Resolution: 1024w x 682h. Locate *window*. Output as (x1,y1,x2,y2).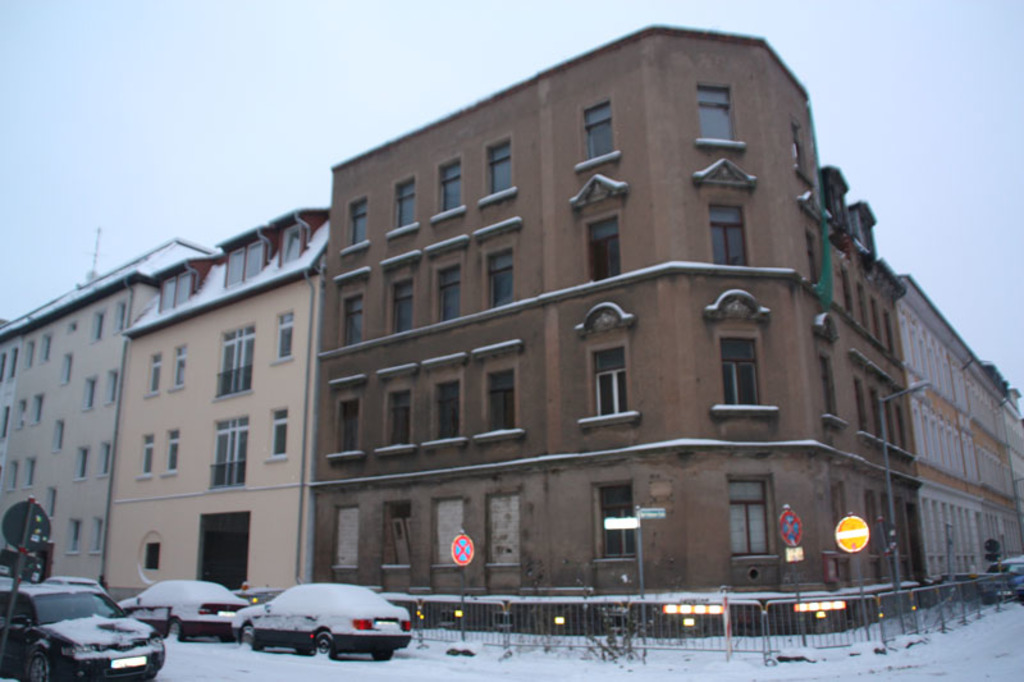
(434,160,463,219).
